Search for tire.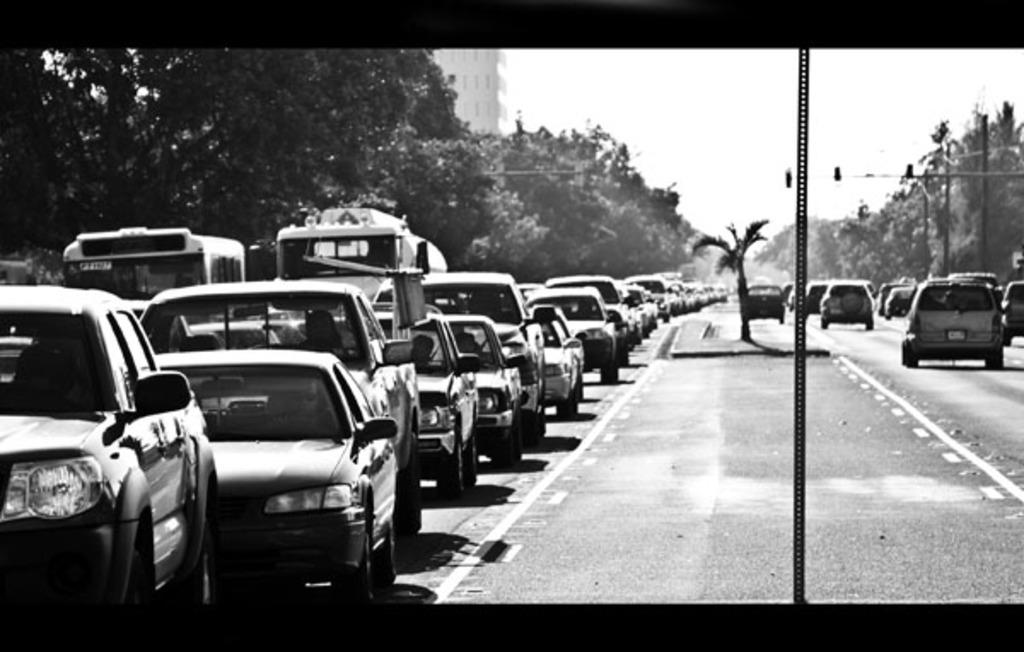
Found at x1=512 y1=411 x2=521 y2=464.
